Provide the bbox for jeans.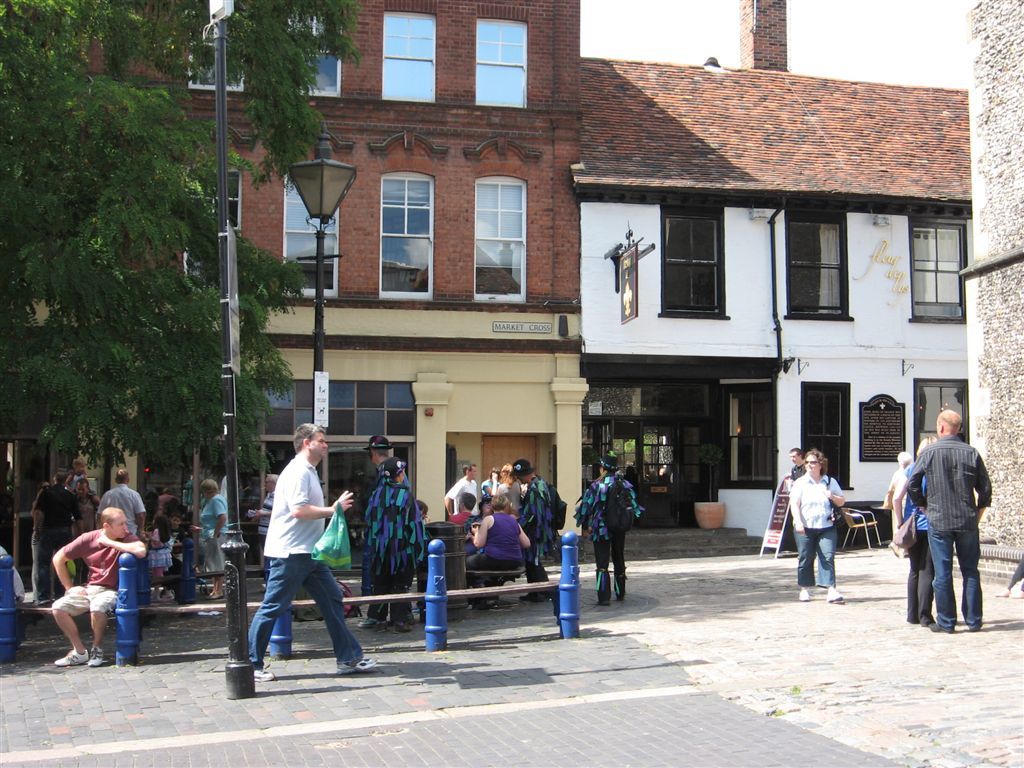
rect(796, 526, 835, 588).
